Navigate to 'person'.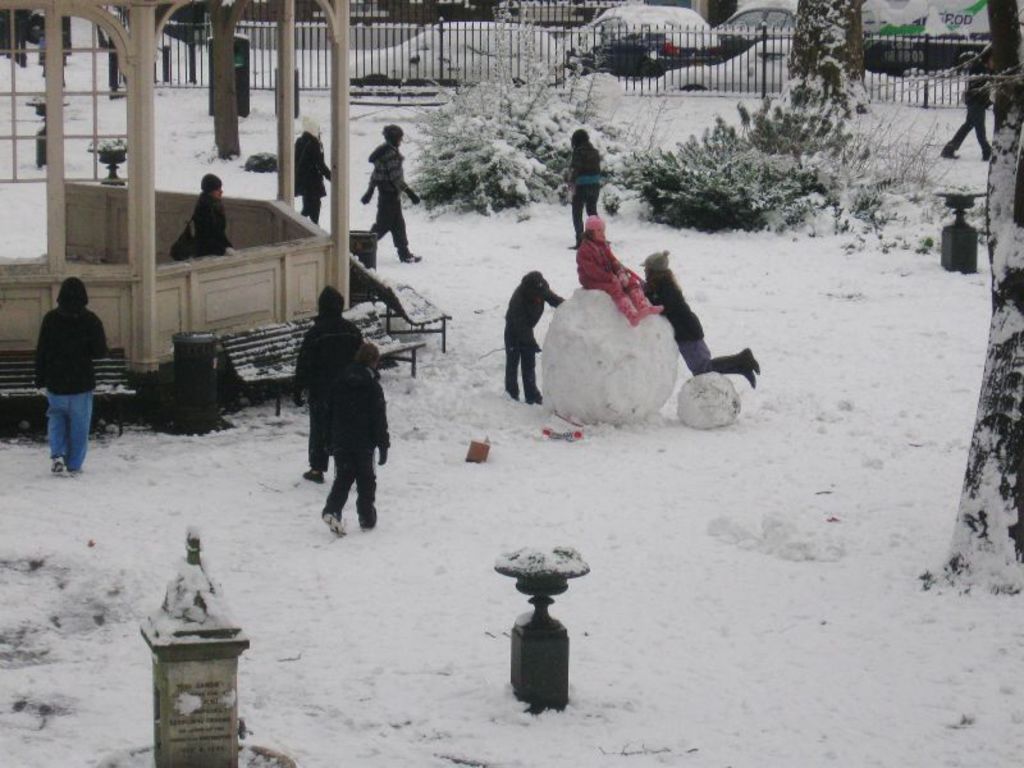
Navigation target: 506/270/568/406.
